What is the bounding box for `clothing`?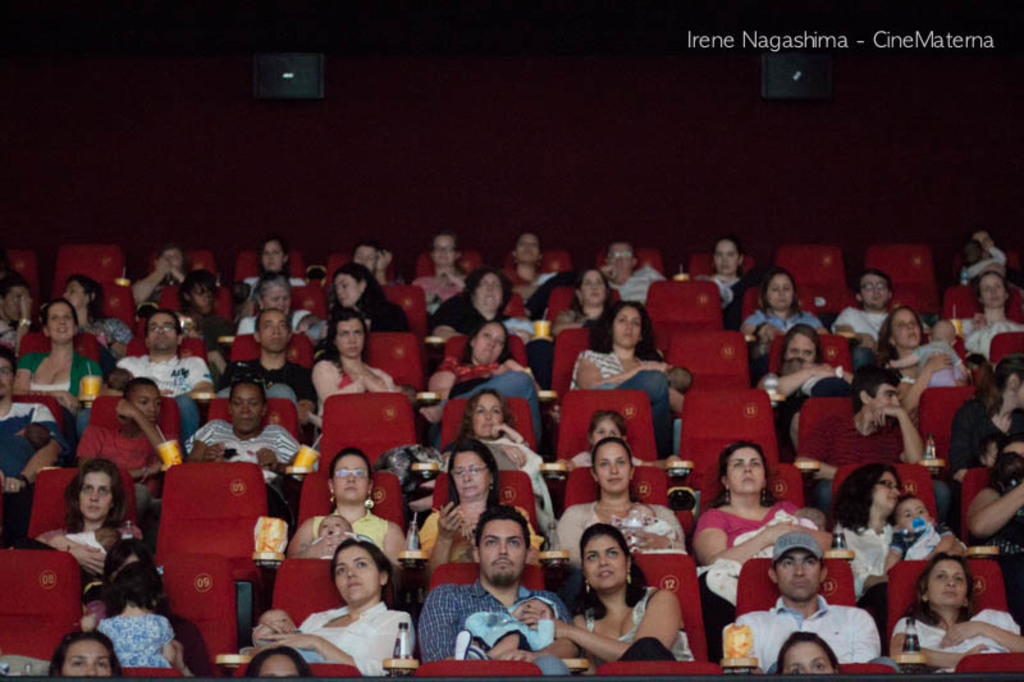
<box>308,509,393,550</box>.
